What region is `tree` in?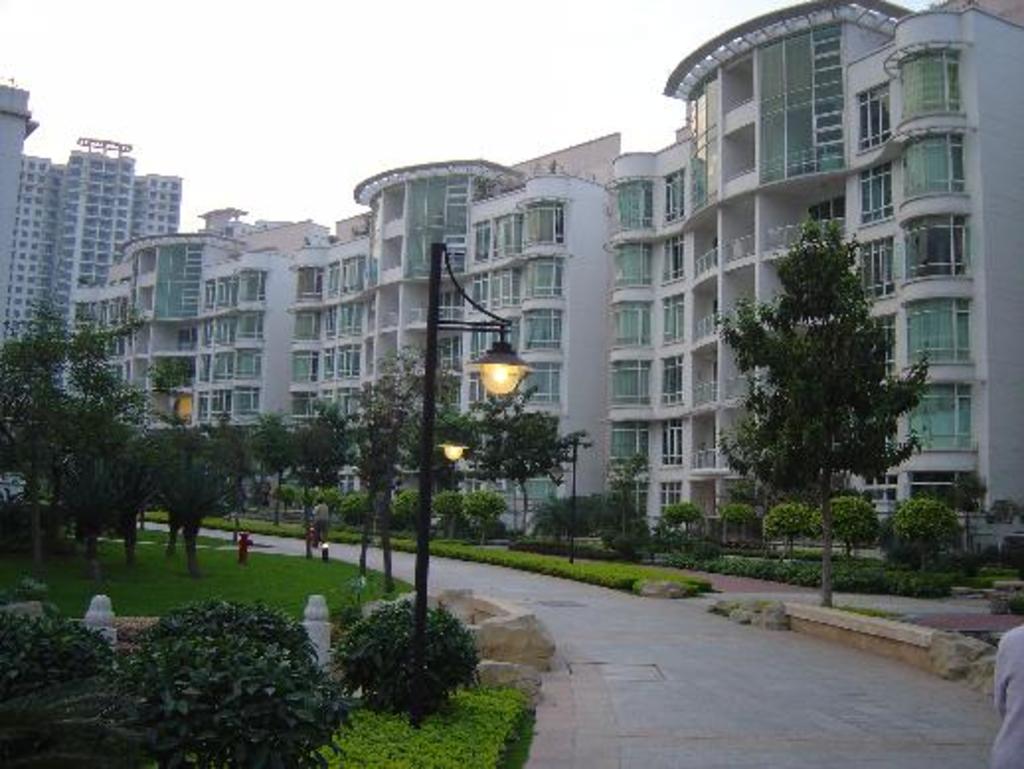
(left=907, top=492, right=1022, bottom=561).
